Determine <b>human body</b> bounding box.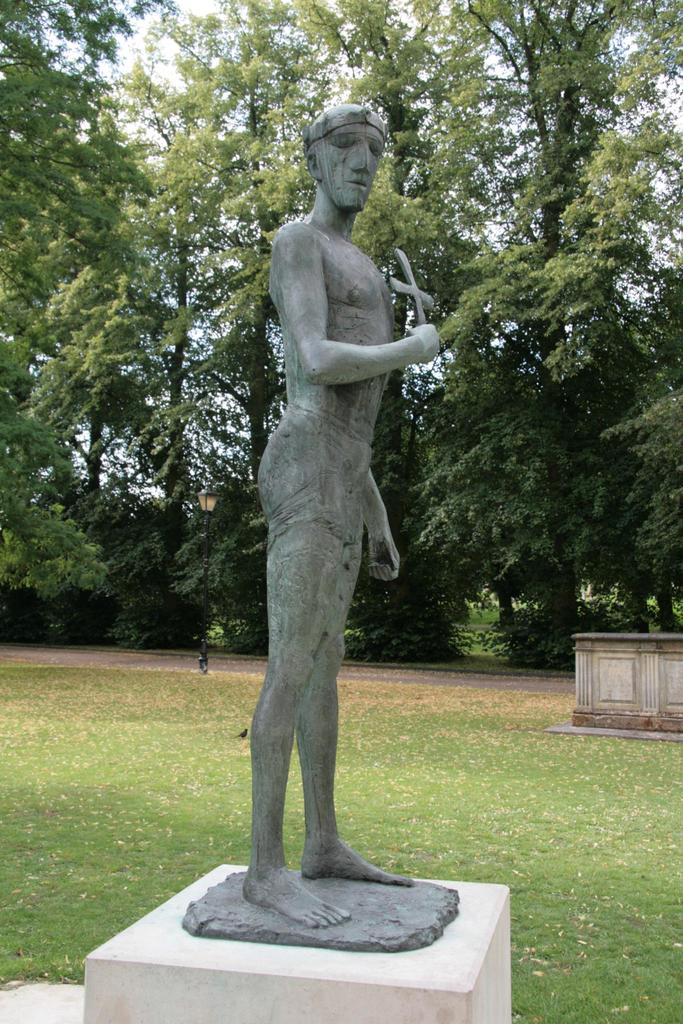
Determined: (244,99,457,911).
